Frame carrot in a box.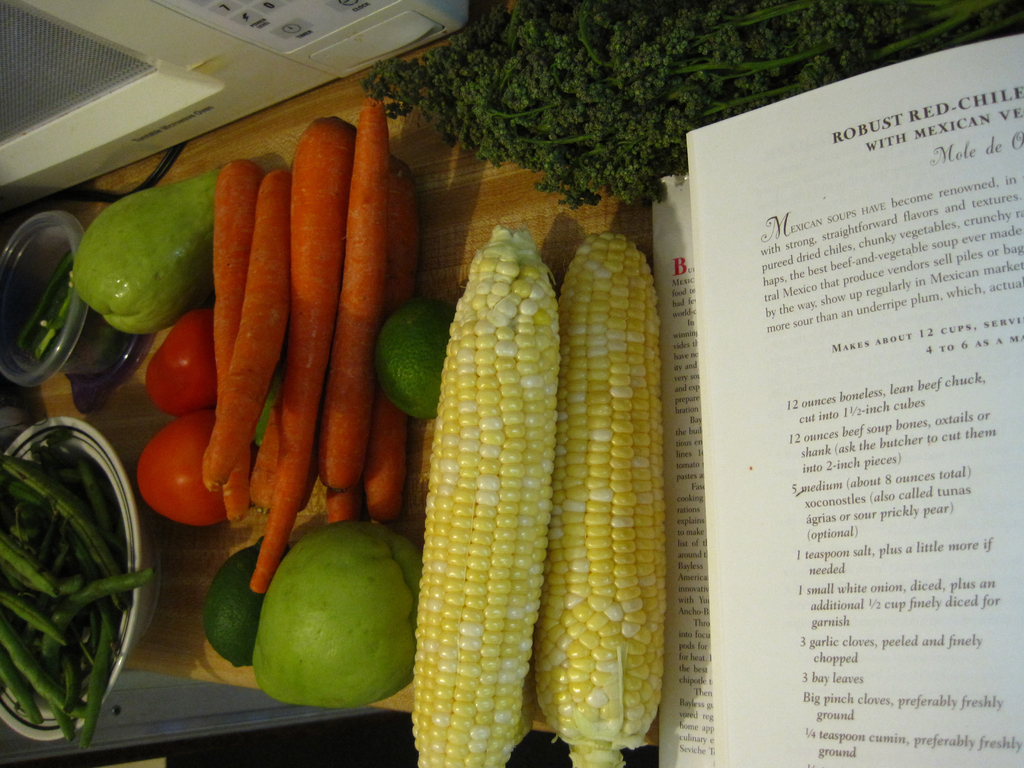
rect(316, 99, 387, 490).
